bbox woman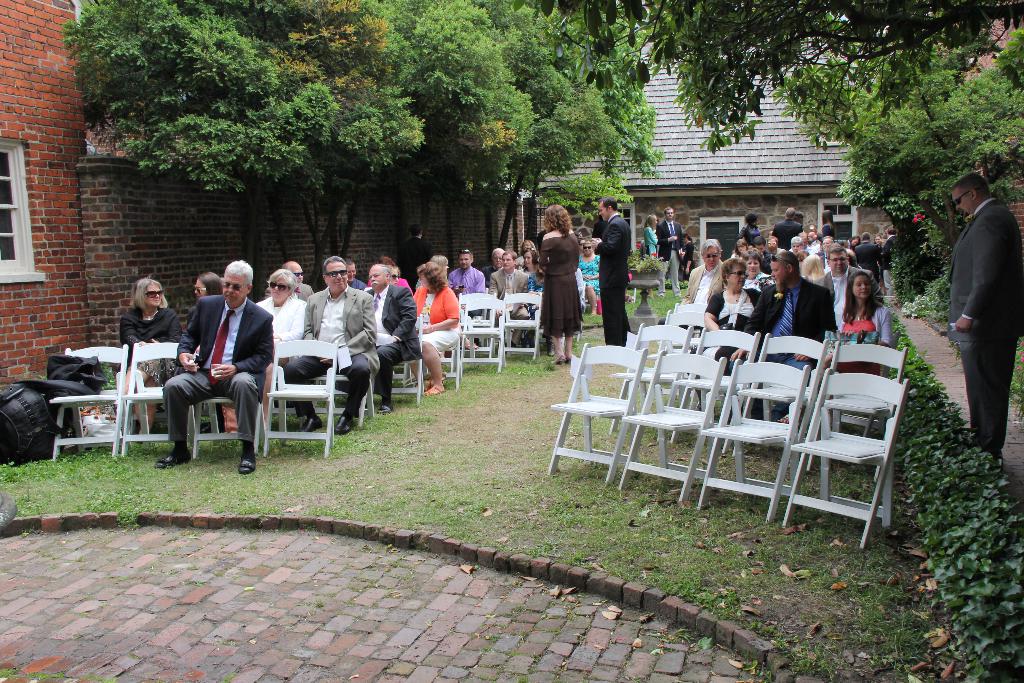
<bbox>538, 205, 580, 365</bbox>
